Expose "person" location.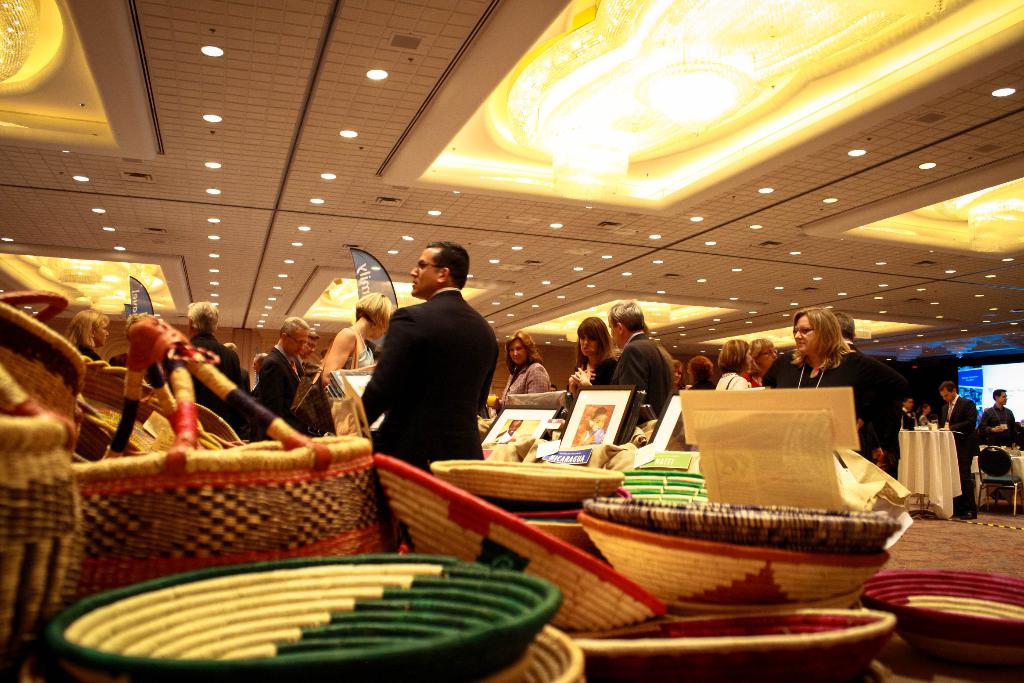
Exposed at left=717, top=341, right=755, bottom=390.
